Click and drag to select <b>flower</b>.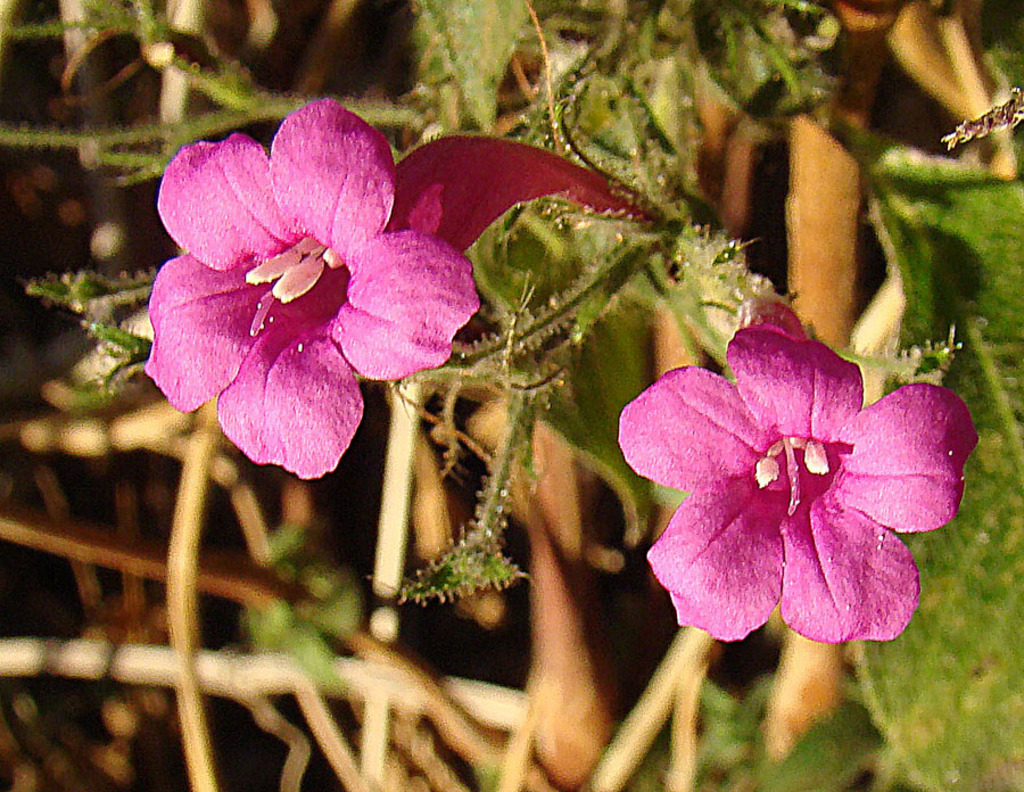
Selection: <box>133,86,477,482</box>.
